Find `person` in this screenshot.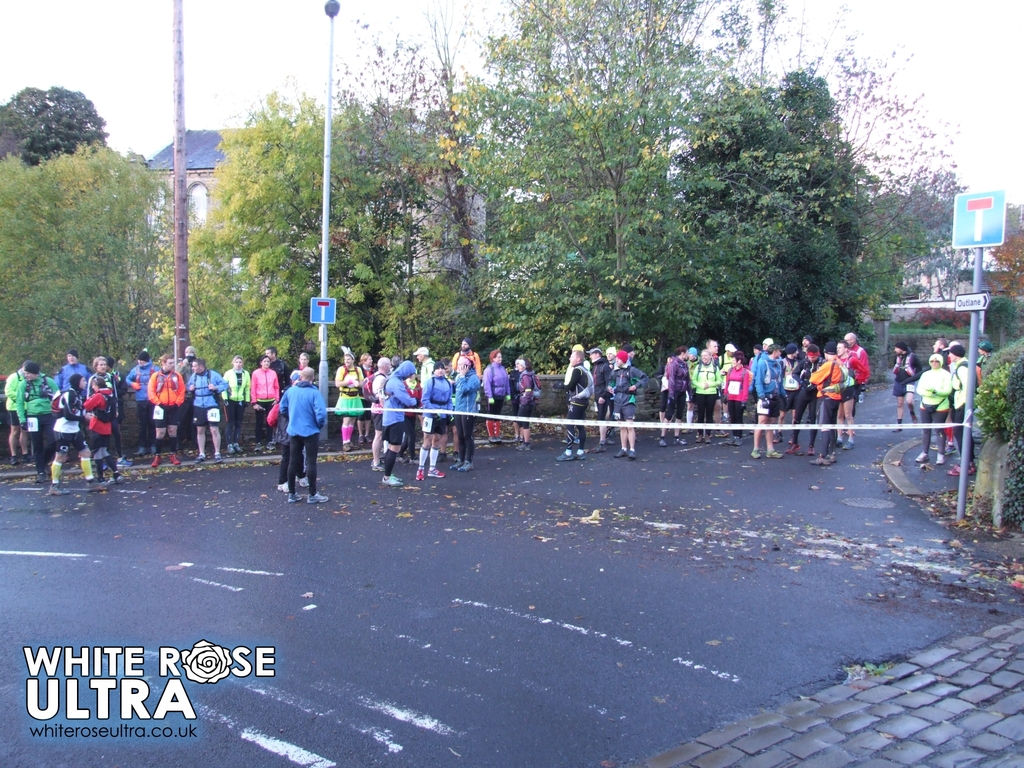
The bounding box for `person` is 17,364,59,483.
